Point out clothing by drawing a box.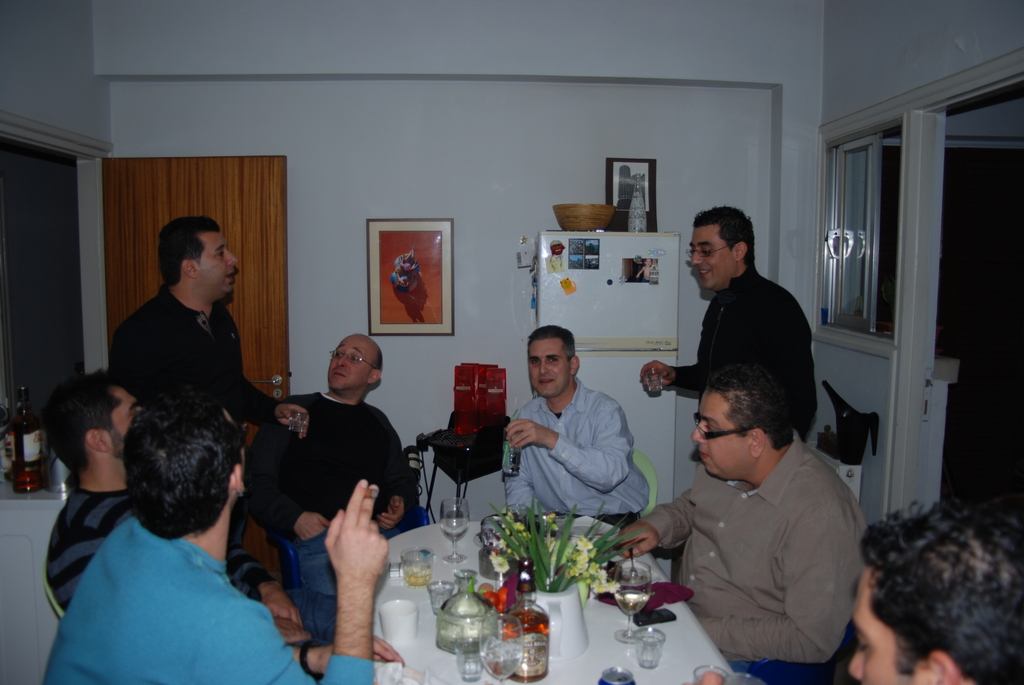
<box>628,427,868,684</box>.
